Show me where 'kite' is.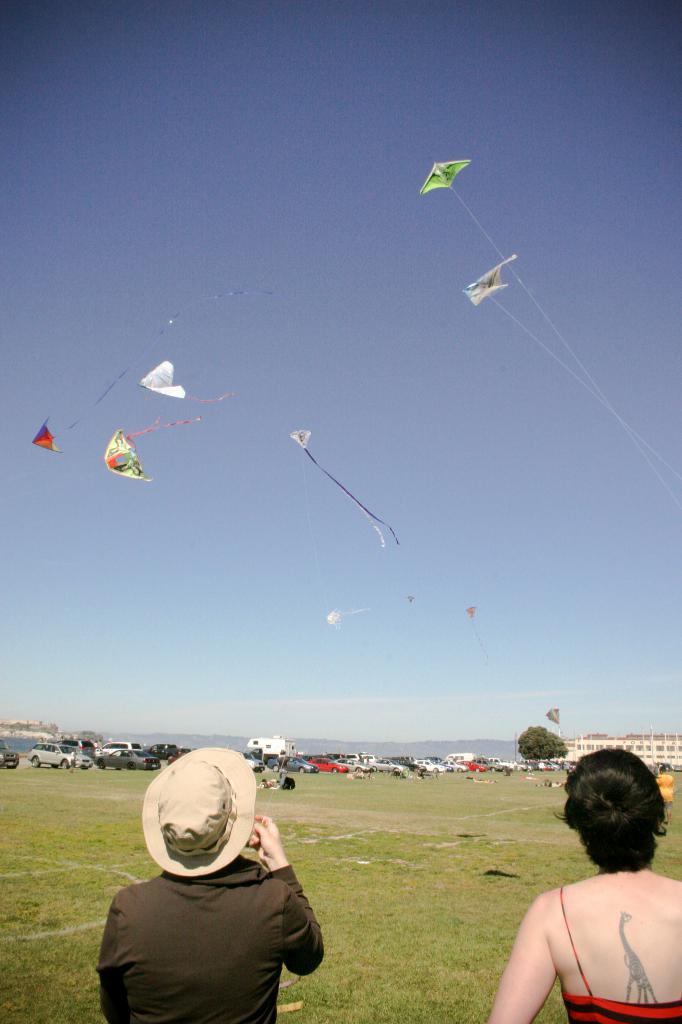
'kite' is at x1=319, y1=606, x2=370, y2=627.
